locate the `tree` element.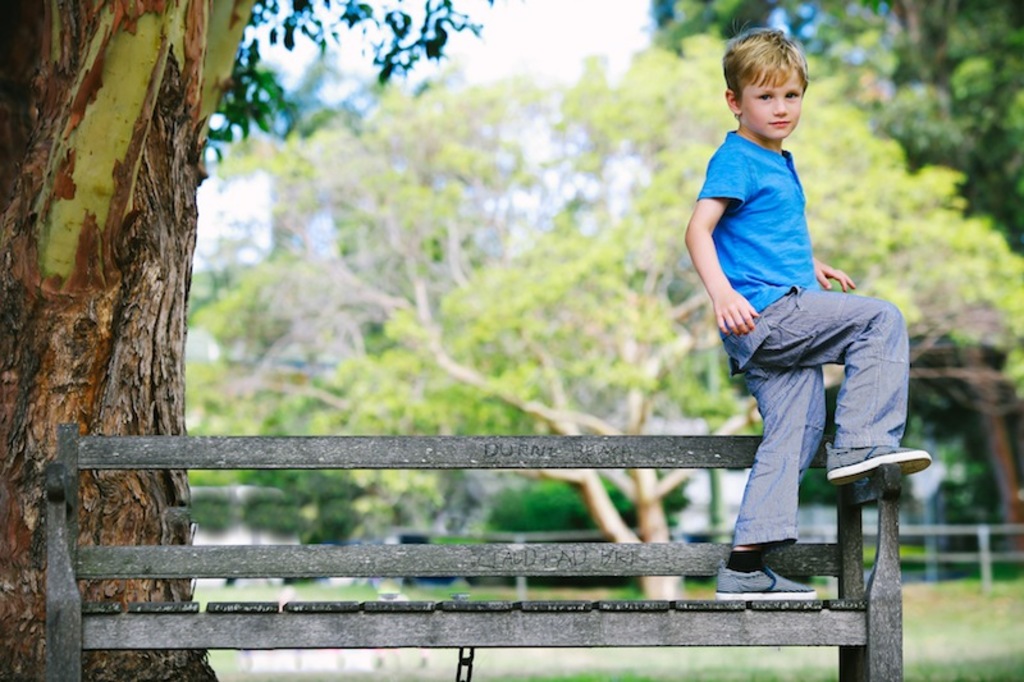
Element bbox: BBox(0, 0, 220, 681).
